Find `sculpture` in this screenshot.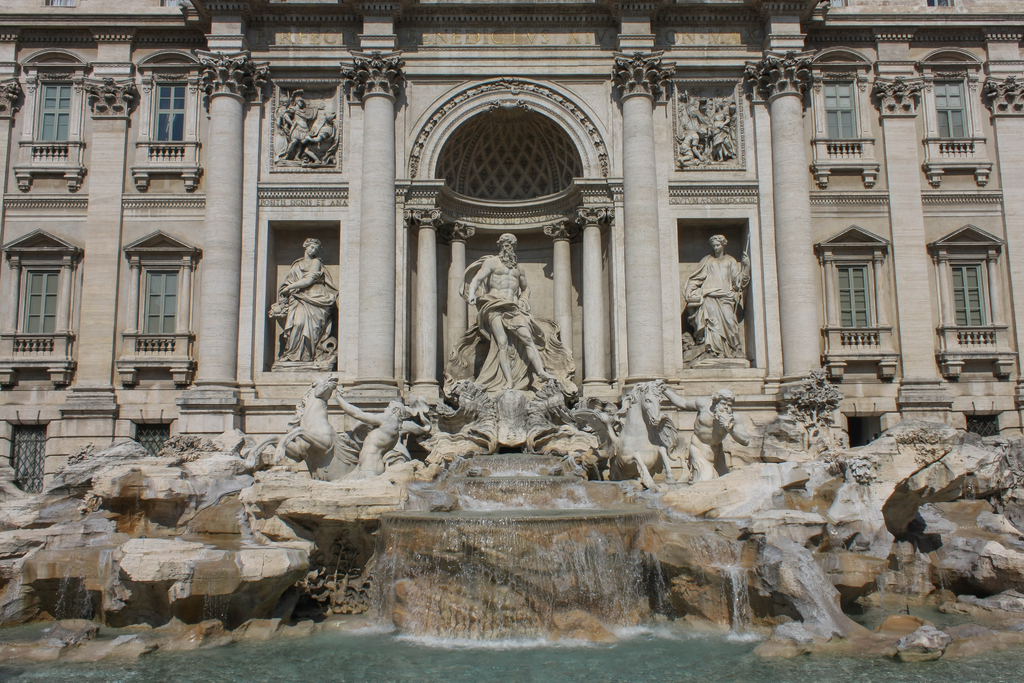
The bounding box for `sculpture` is {"left": 250, "top": 373, "right": 750, "bottom": 488}.
